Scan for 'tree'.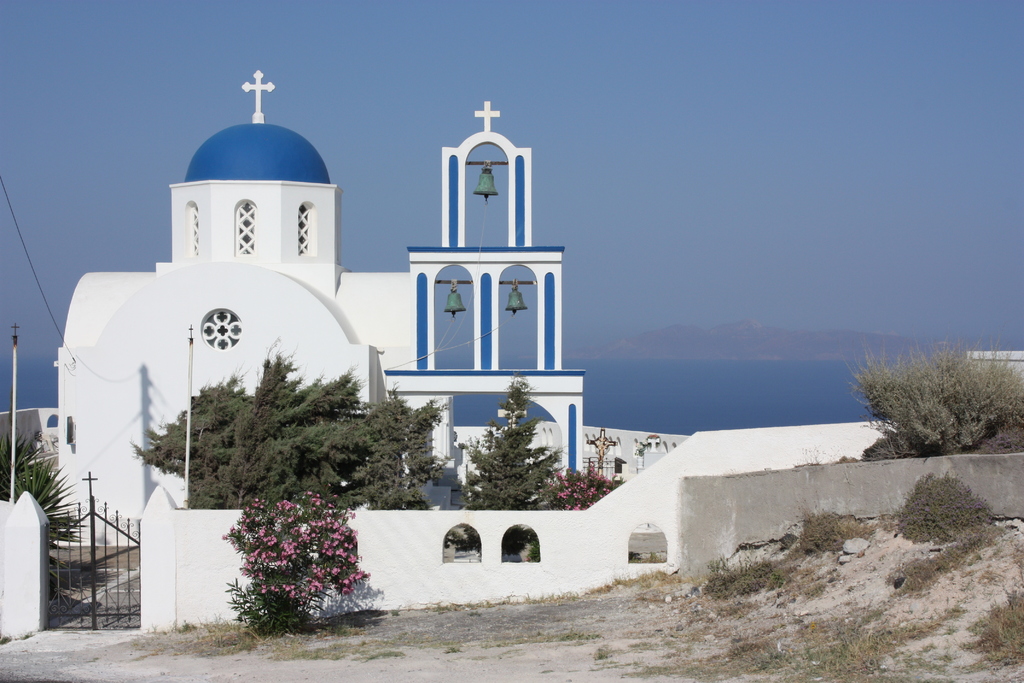
Scan result: {"left": 351, "top": 383, "right": 450, "bottom": 511}.
